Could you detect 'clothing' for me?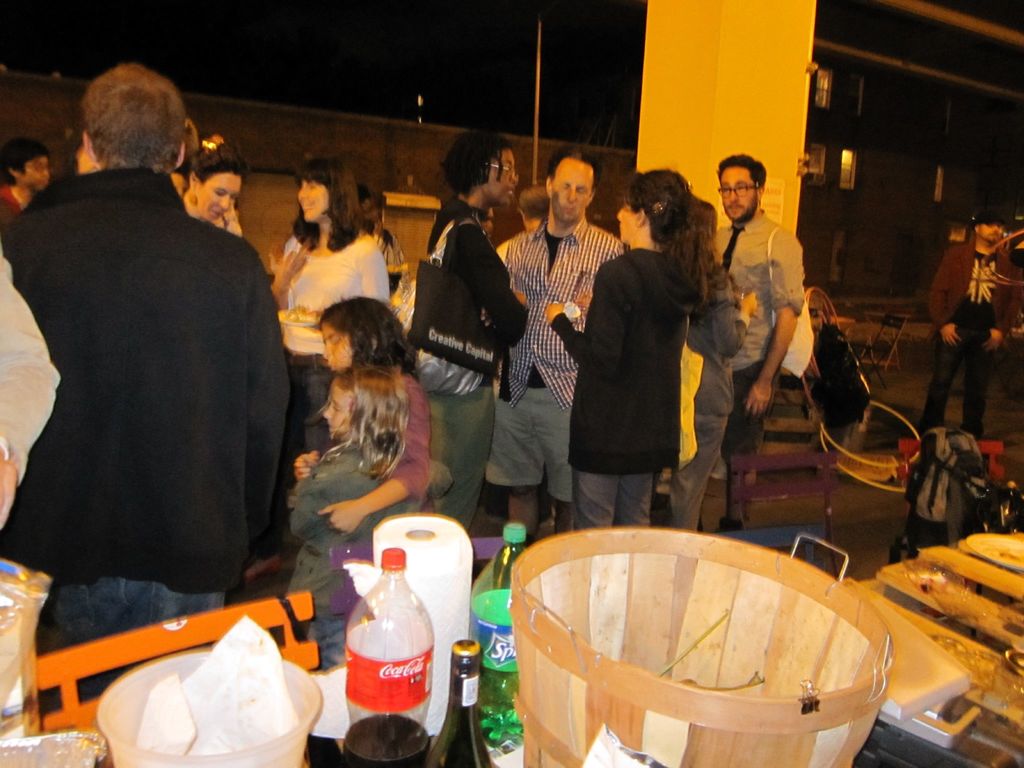
Detection result: (0,172,291,586).
